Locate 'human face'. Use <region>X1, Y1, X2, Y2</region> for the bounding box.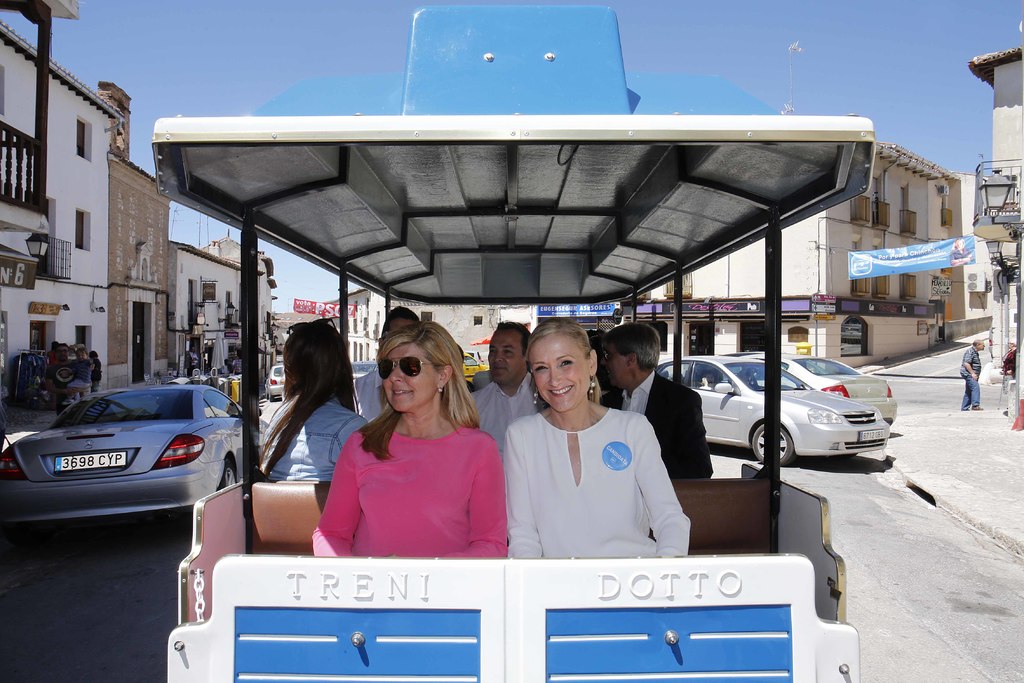
<region>606, 347, 630, 387</region>.
